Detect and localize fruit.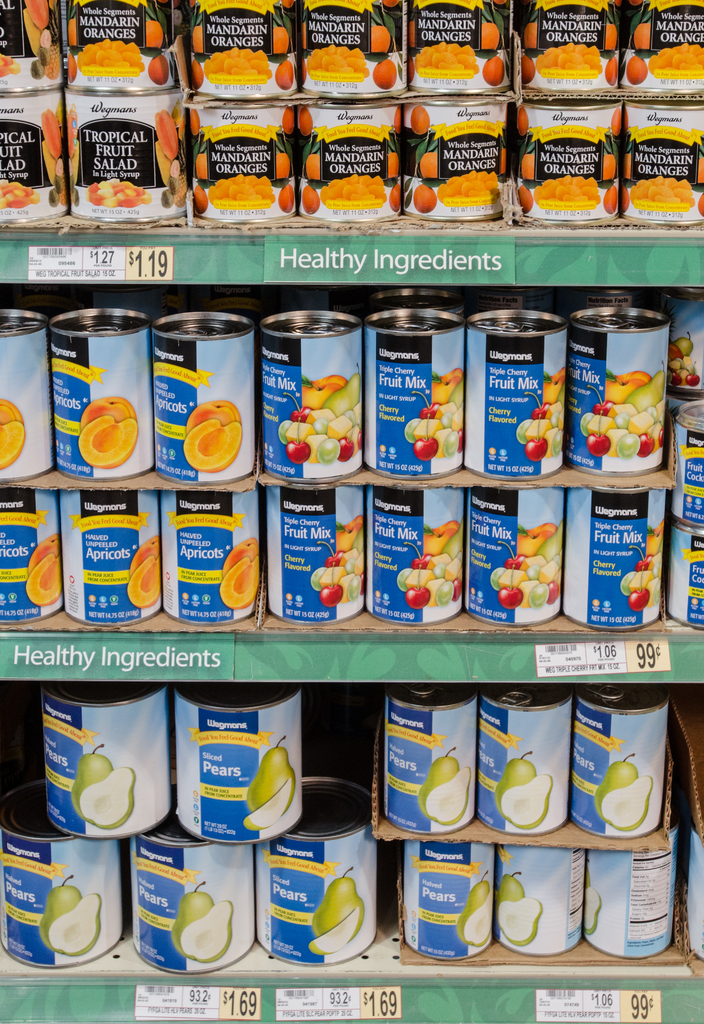
Localized at l=516, t=104, r=529, b=135.
